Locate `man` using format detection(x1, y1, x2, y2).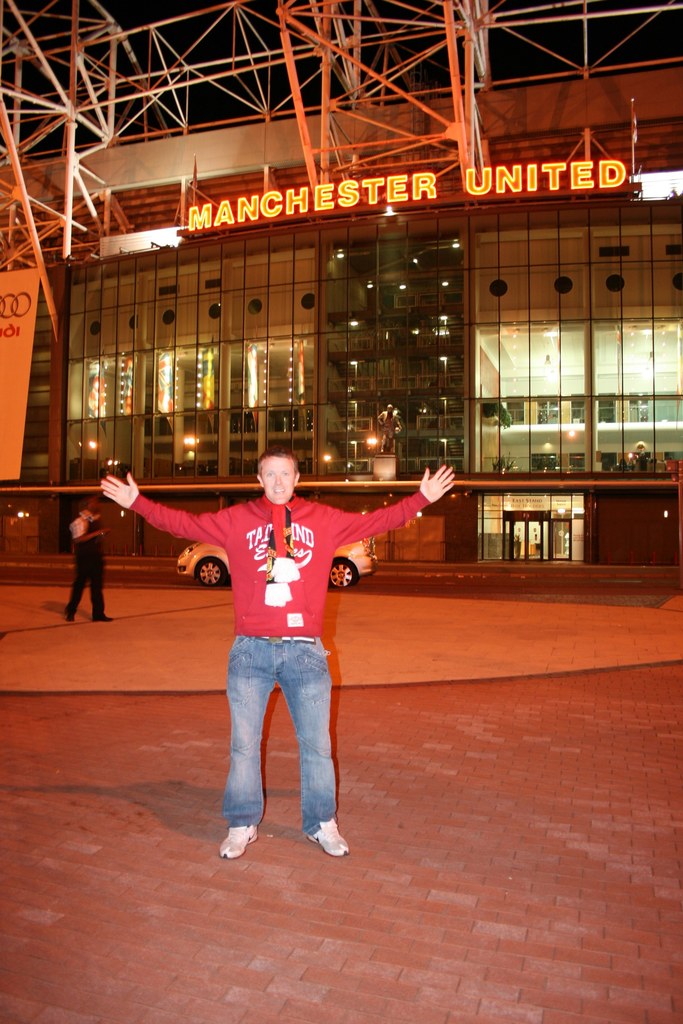
detection(58, 494, 125, 625).
